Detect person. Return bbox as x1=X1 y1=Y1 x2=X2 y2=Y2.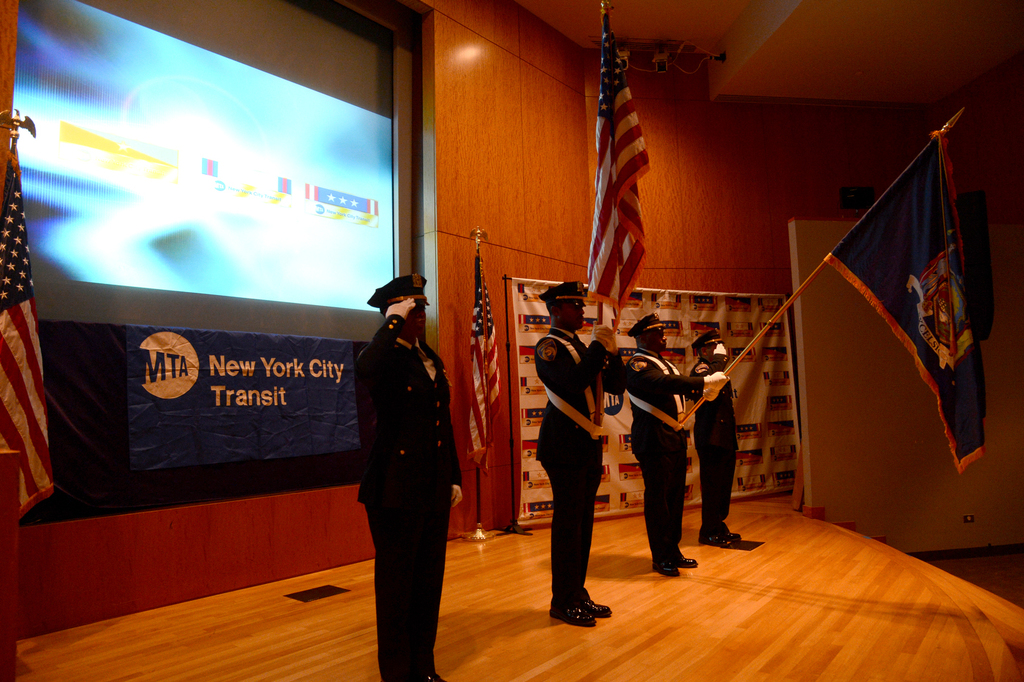
x1=342 y1=261 x2=462 y2=671.
